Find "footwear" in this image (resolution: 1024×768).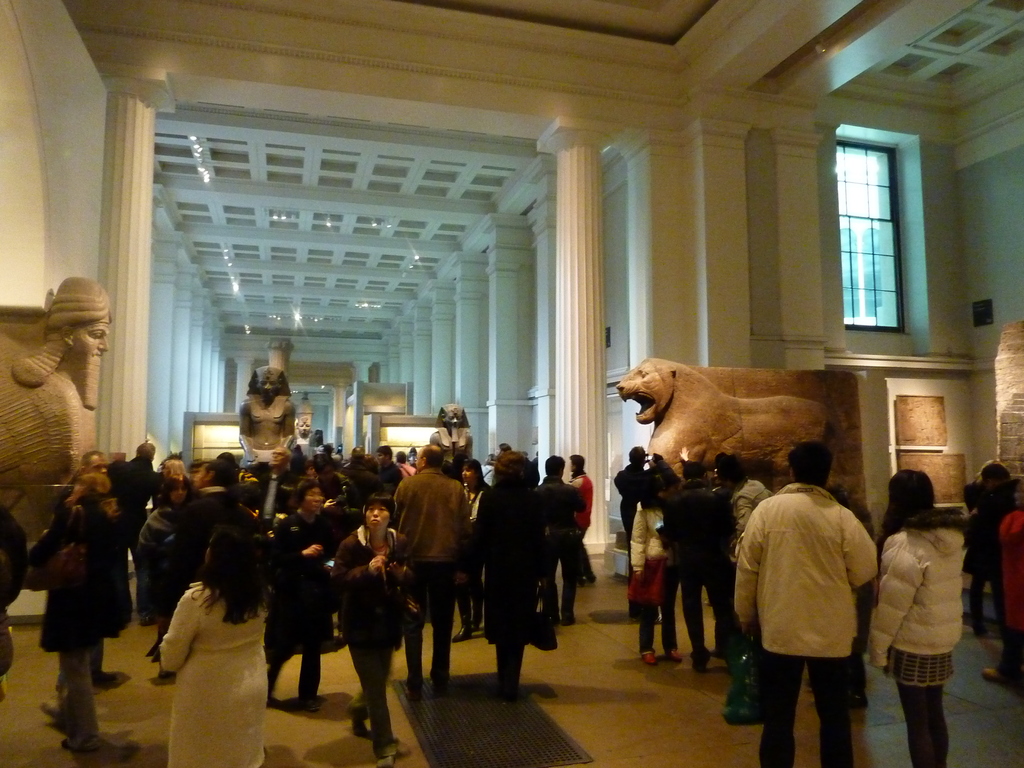
Rect(346, 702, 373, 743).
